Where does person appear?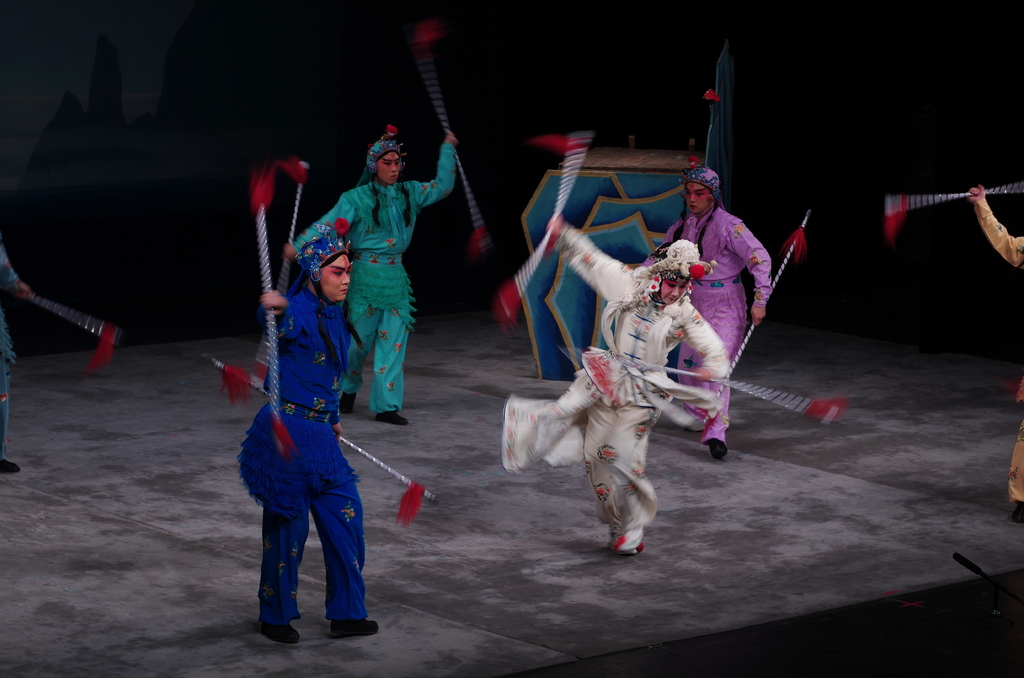
Appears at <bbox>295, 122, 452, 423</bbox>.
